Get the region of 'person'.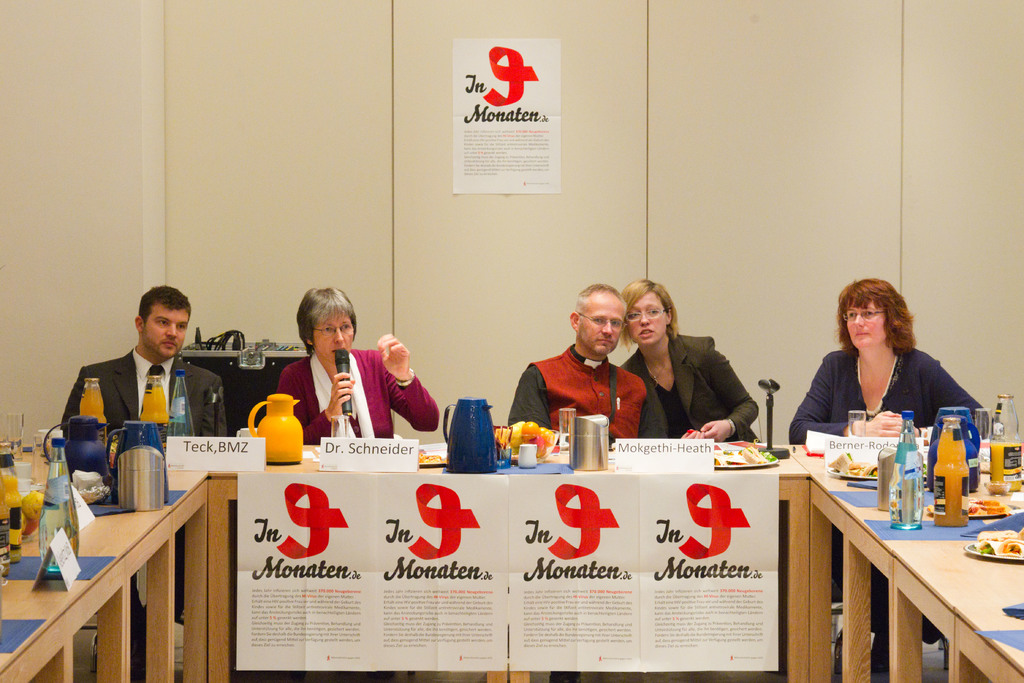
x1=271, y1=286, x2=439, y2=447.
